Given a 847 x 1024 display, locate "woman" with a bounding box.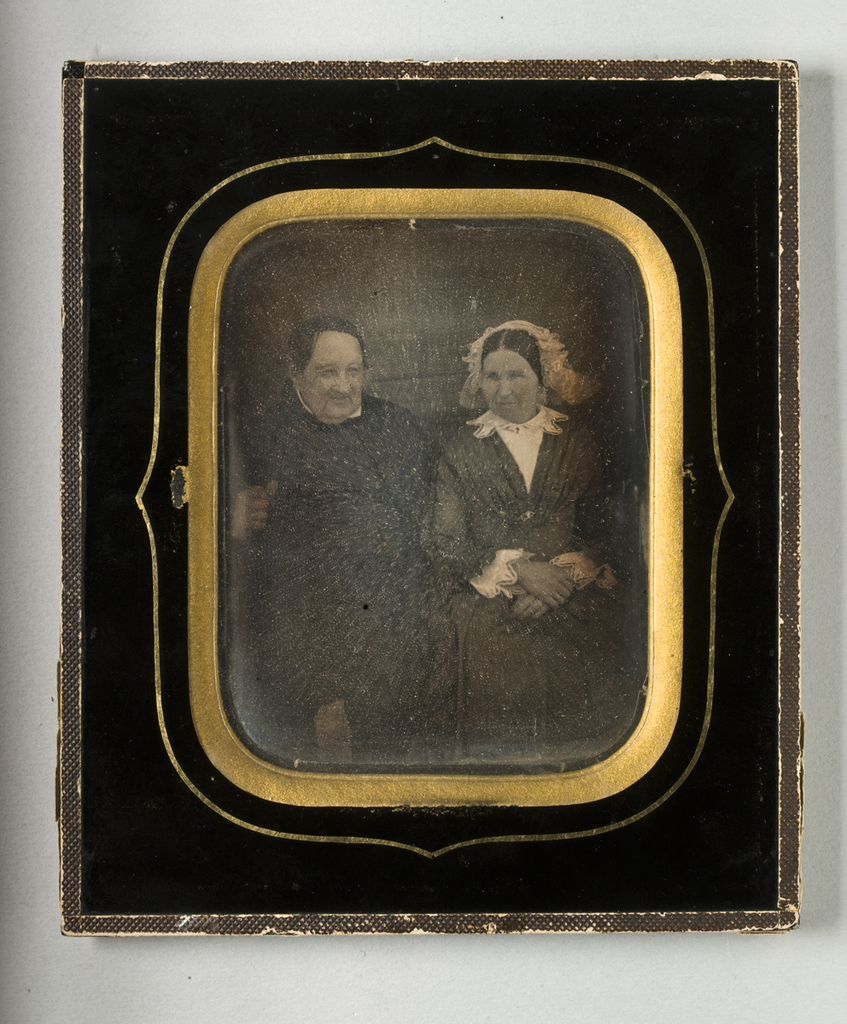
Located: 428,305,619,715.
